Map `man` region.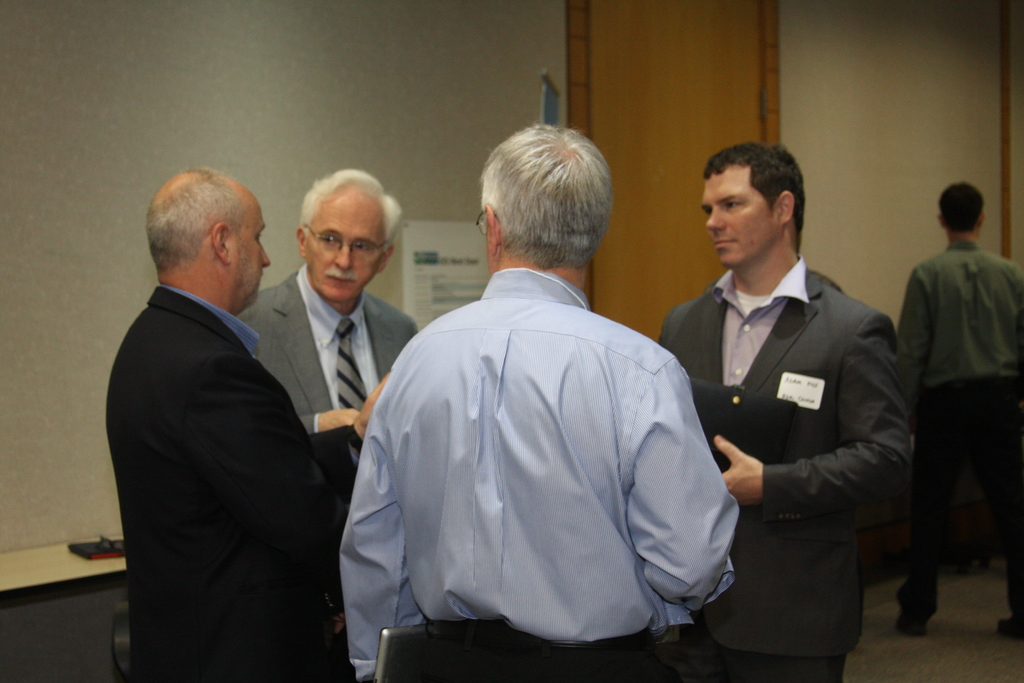
Mapped to 89,144,353,682.
